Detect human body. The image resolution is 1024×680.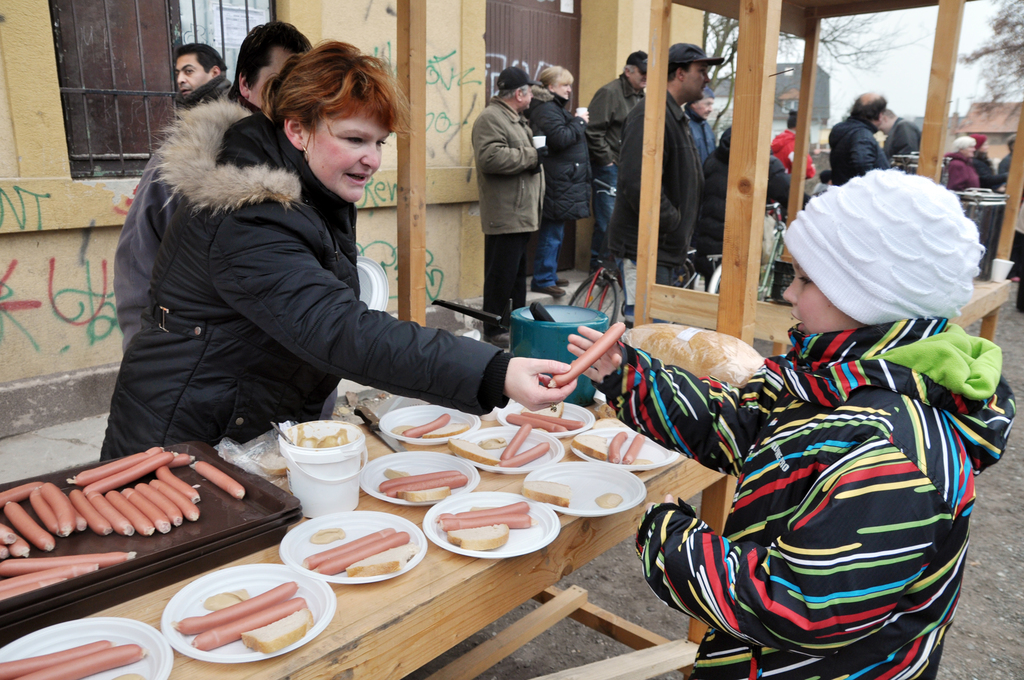
bbox=[767, 105, 824, 204].
